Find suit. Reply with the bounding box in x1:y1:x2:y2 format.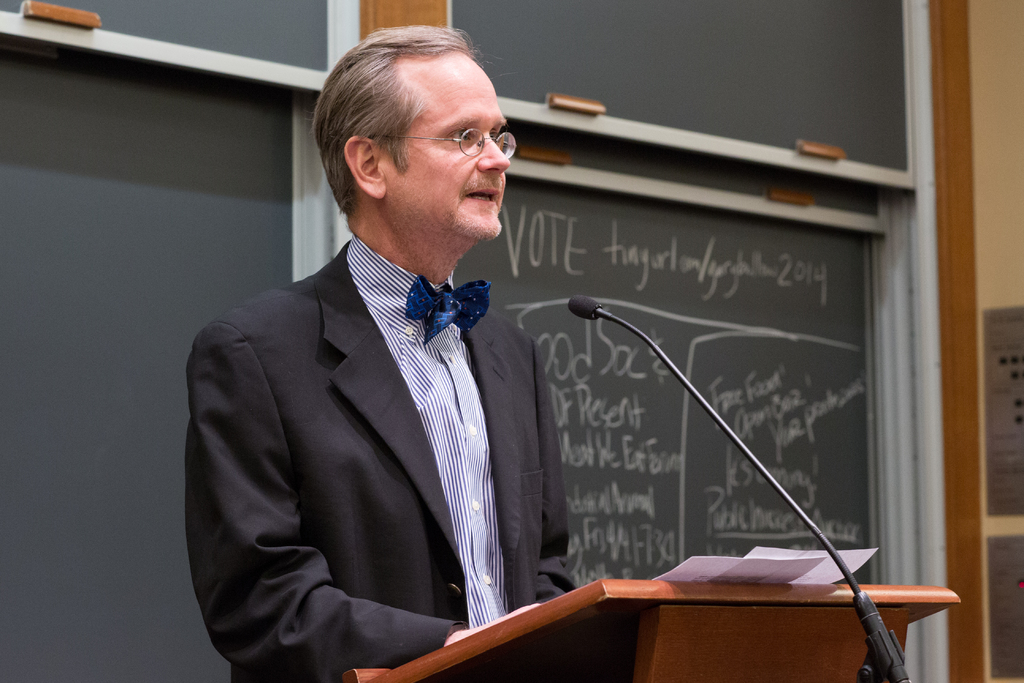
168:245:571:677.
